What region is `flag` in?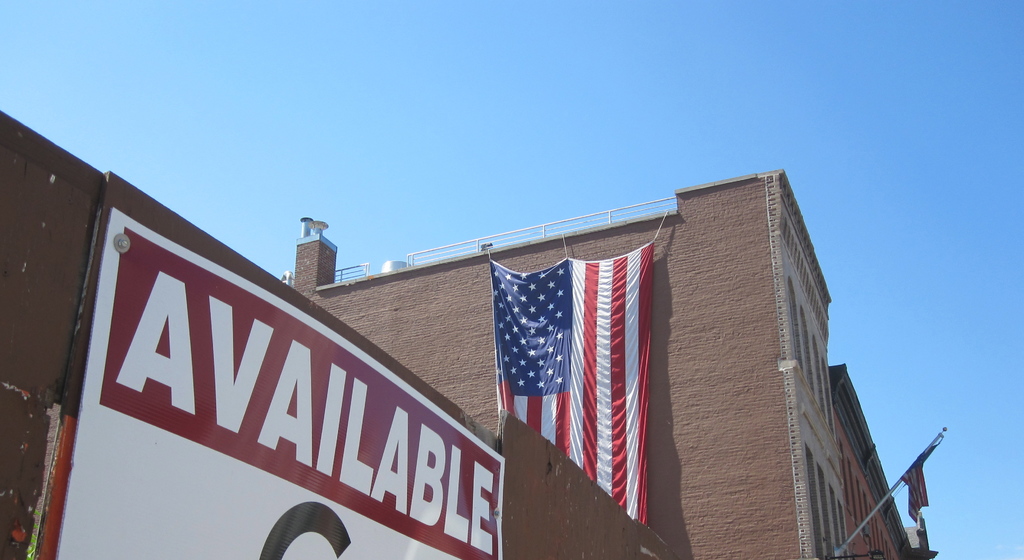
[x1=891, y1=432, x2=945, y2=527].
